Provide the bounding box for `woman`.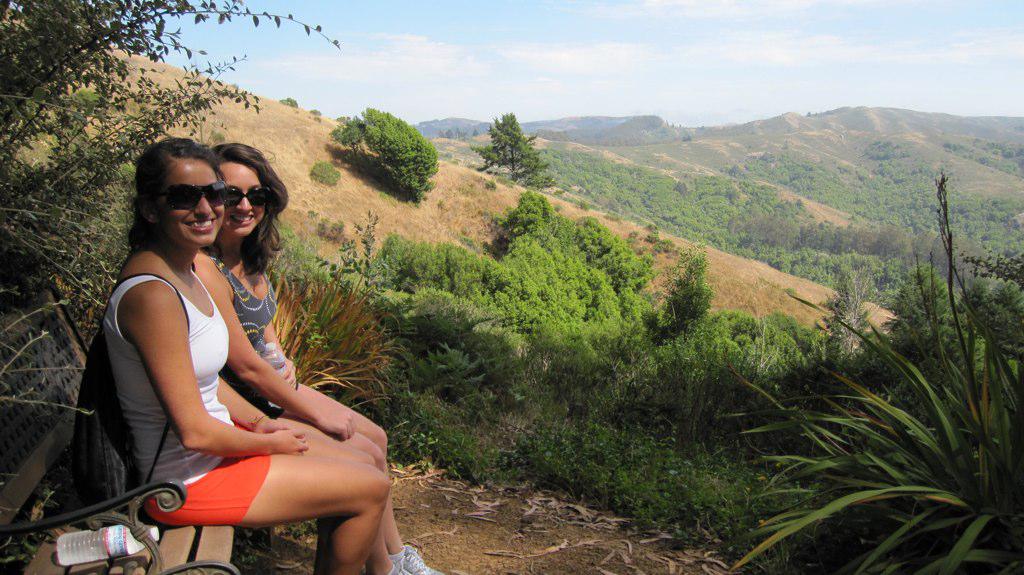
rect(200, 137, 441, 574).
